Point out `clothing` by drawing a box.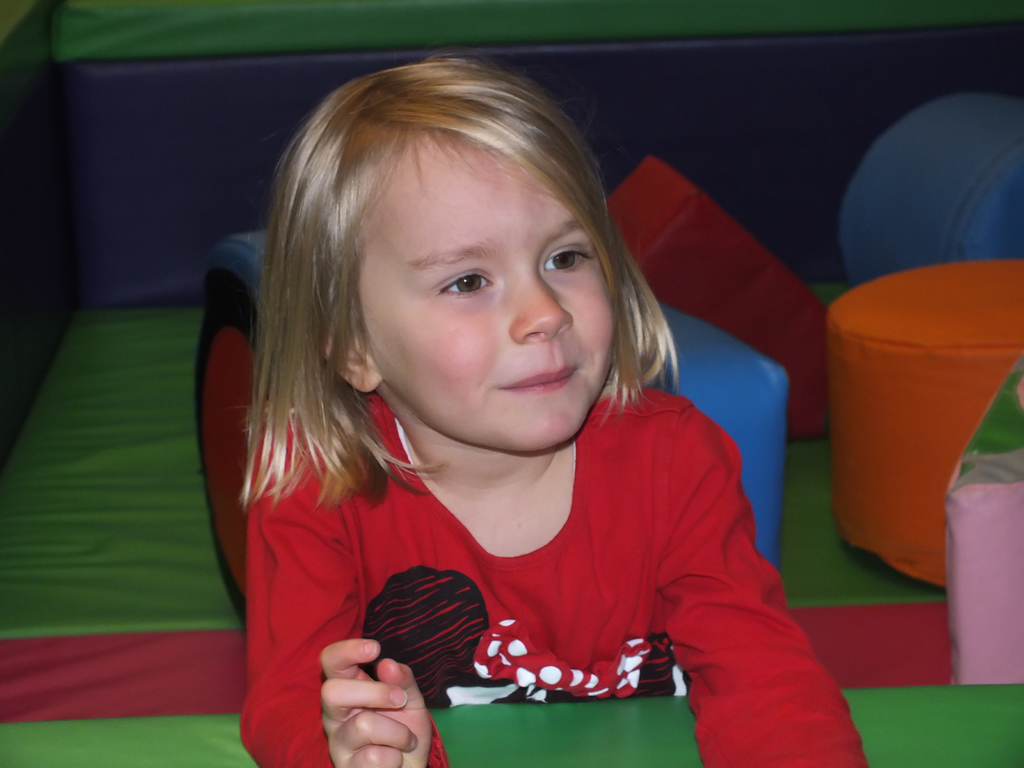
detection(220, 369, 834, 730).
